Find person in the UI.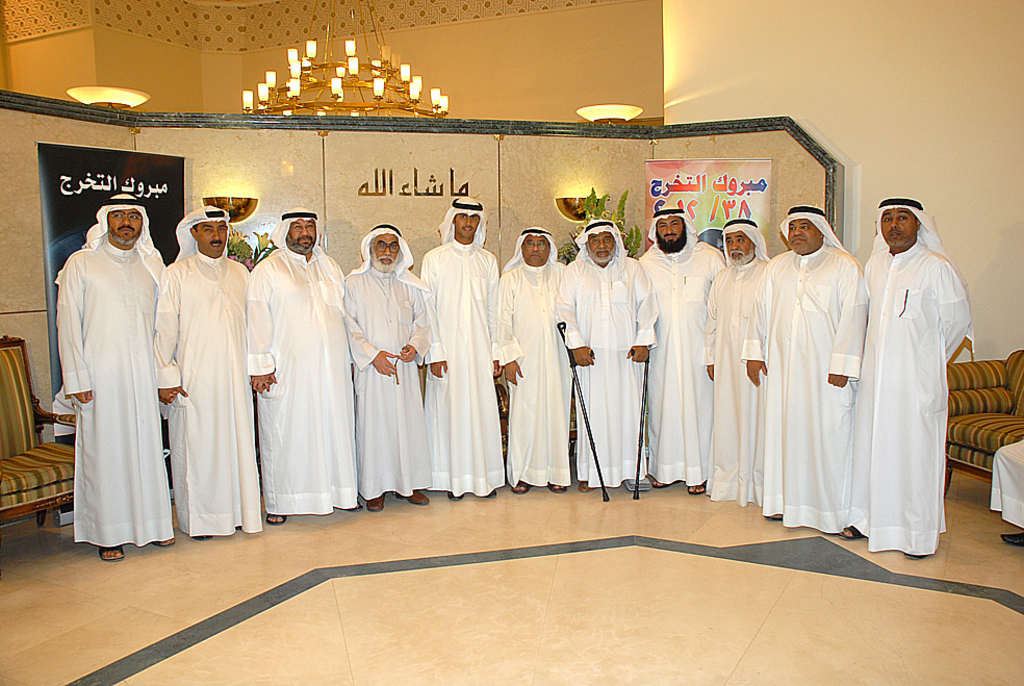
UI element at [989, 434, 1023, 543].
